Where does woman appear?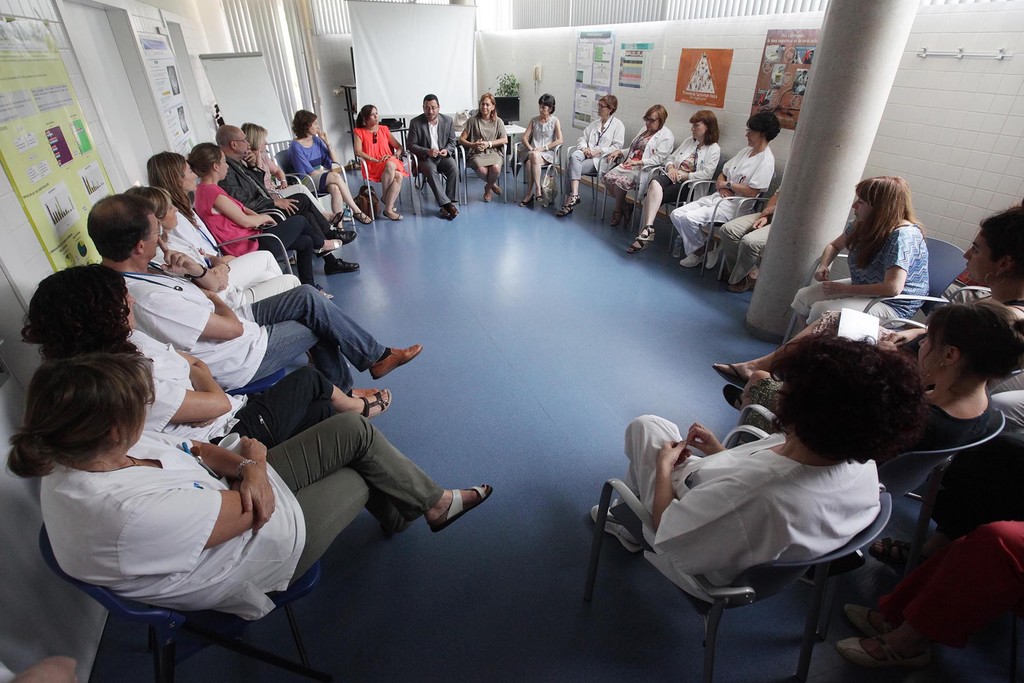
Appears at select_region(602, 102, 676, 227).
